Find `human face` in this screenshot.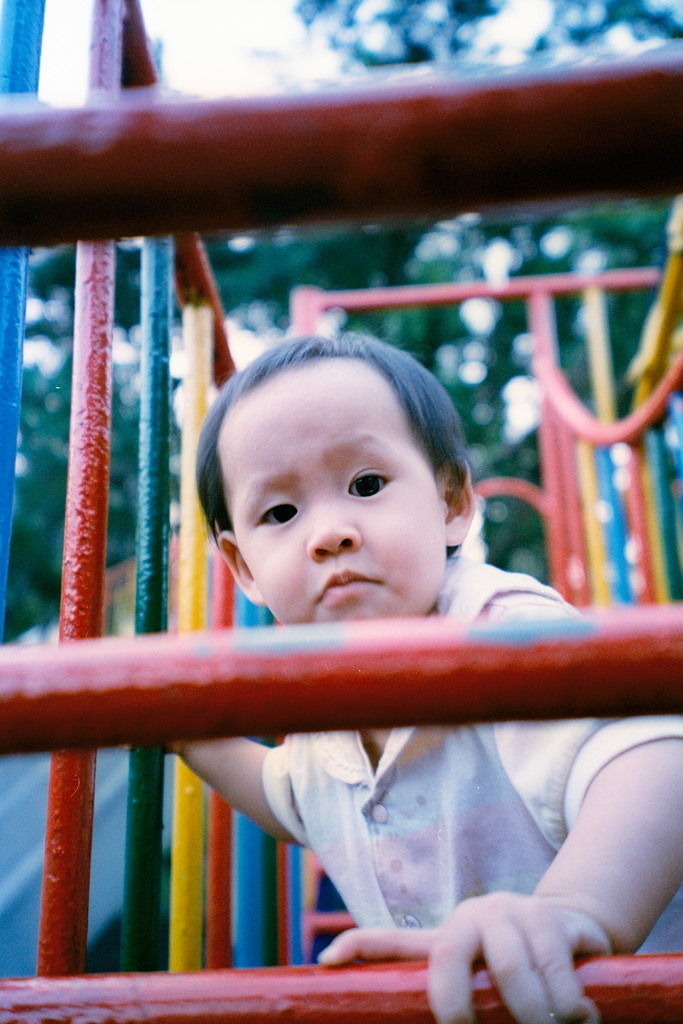
The bounding box for `human face` is {"left": 218, "top": 352, "right": 455, "bottom": 623}.
